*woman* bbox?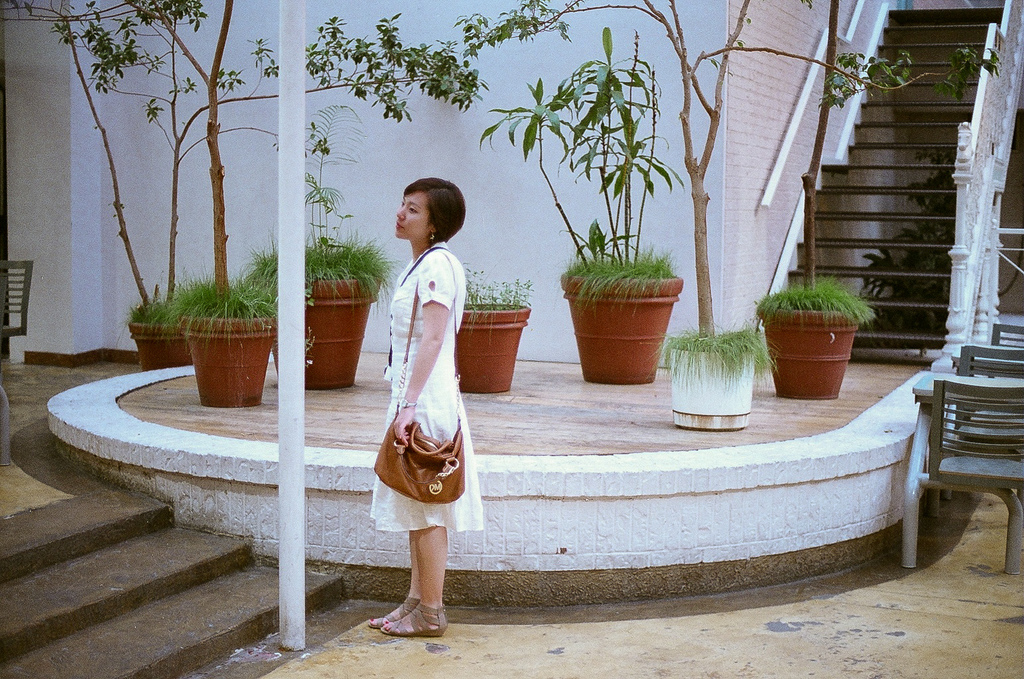
359/161/487/633
